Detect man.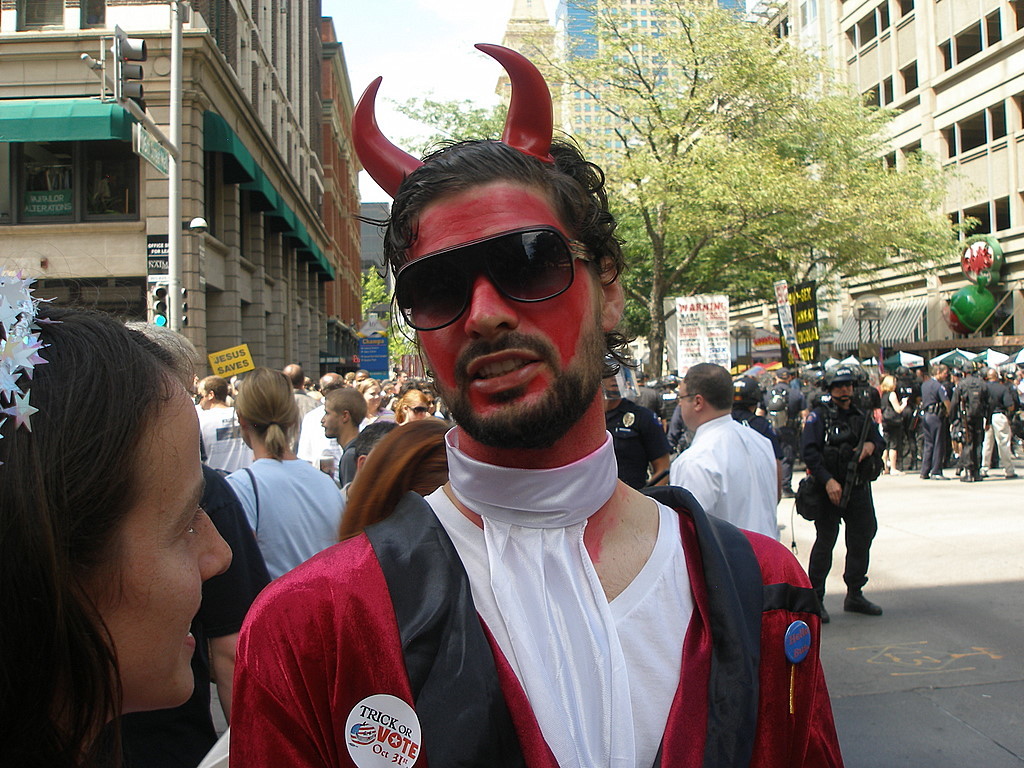
Detected at BBox(663, 343, 790, 547).
